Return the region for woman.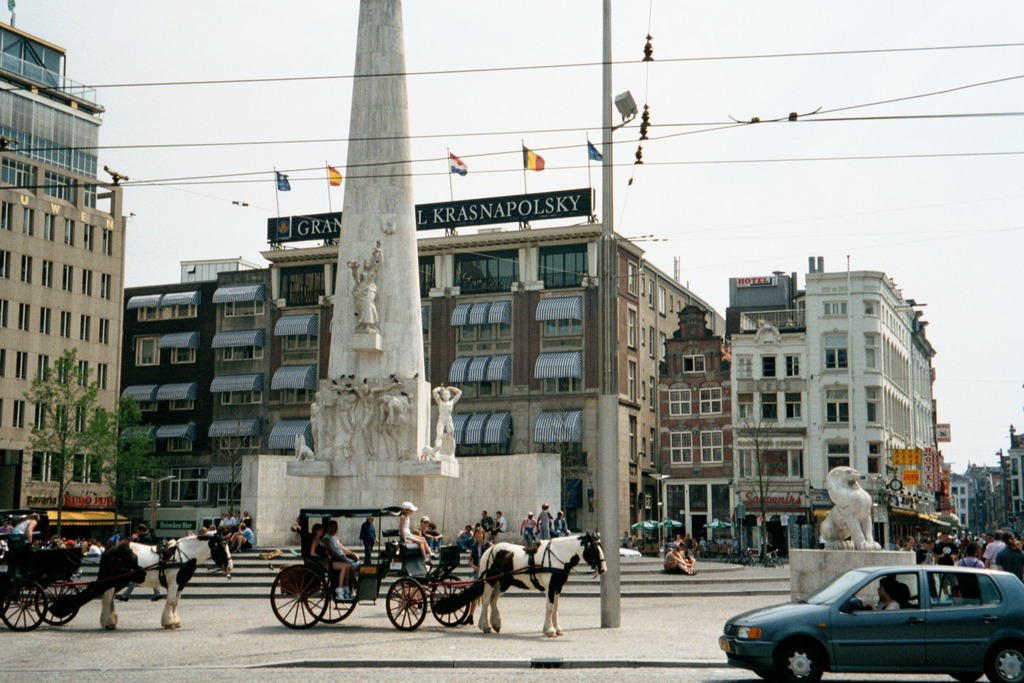
(left=463, top=530, right=497, bottom=623).
